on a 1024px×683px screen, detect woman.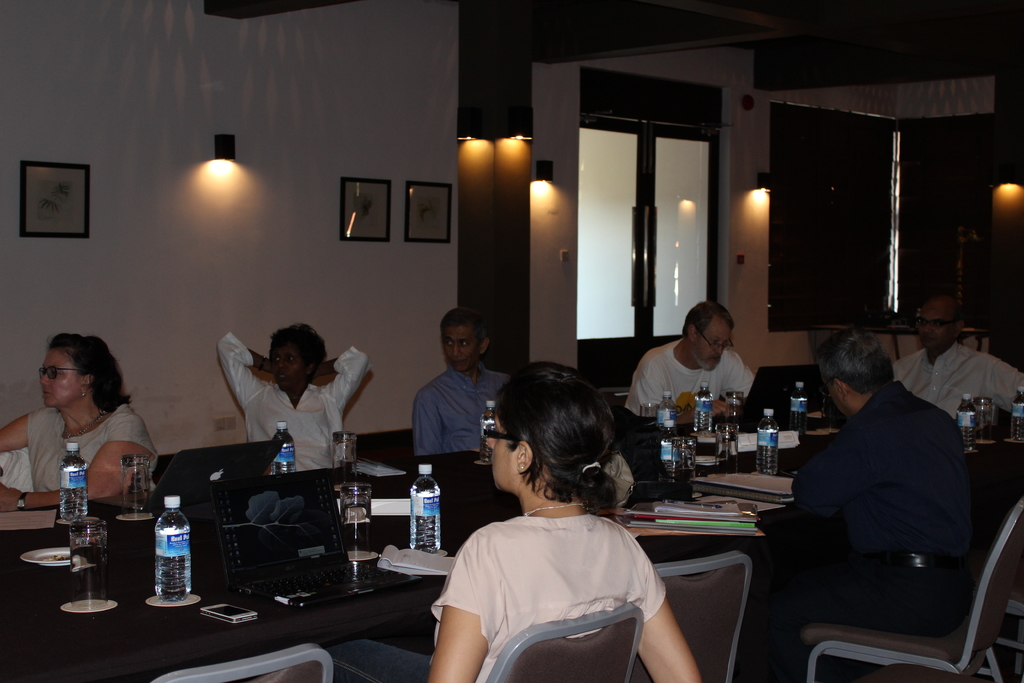
<bbox>0, 329, 165, 513</bbox>.
